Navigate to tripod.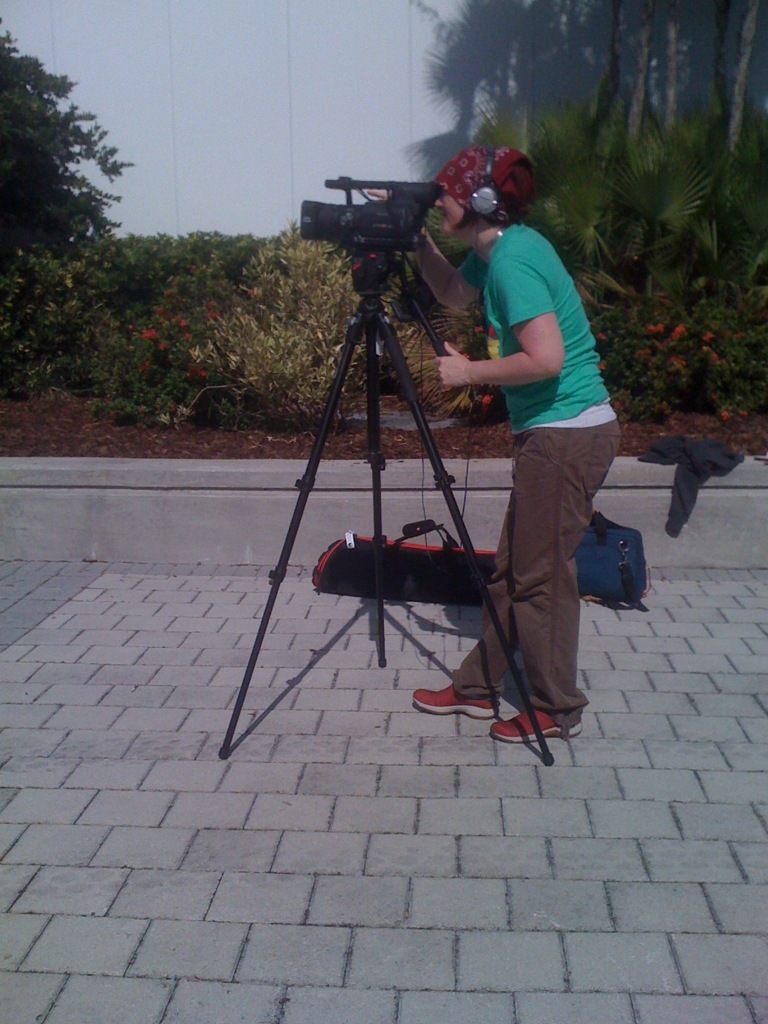
Navigation target: 218:252:554:762.
